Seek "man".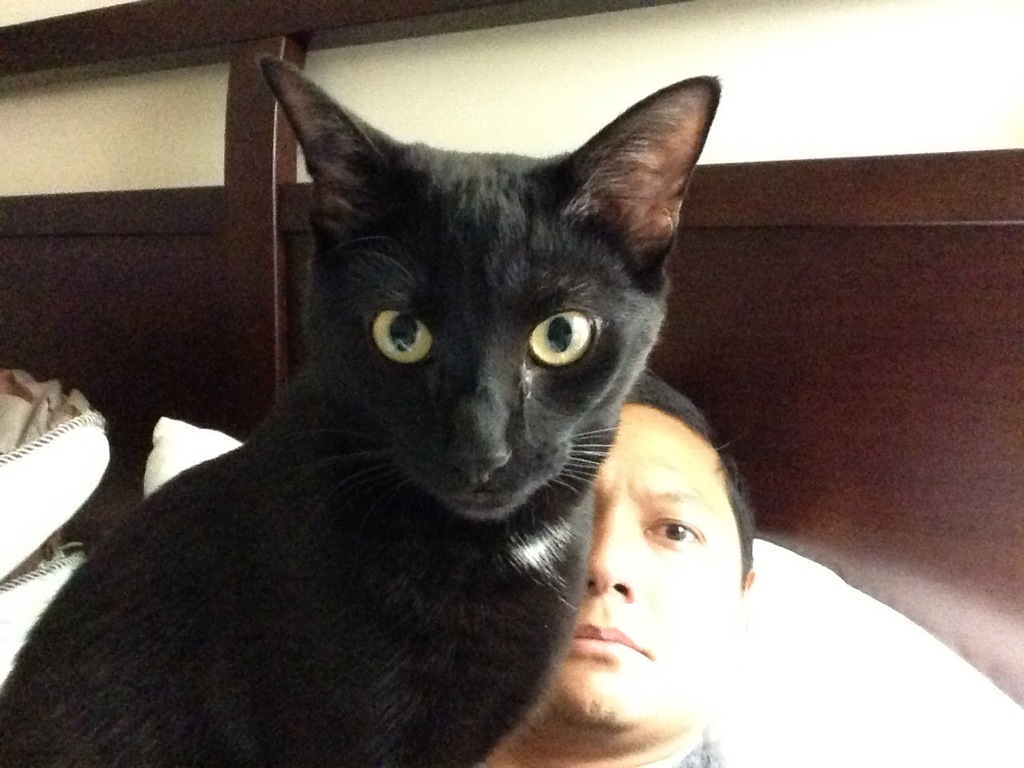
bbox=[502, 346, 793, 767].
